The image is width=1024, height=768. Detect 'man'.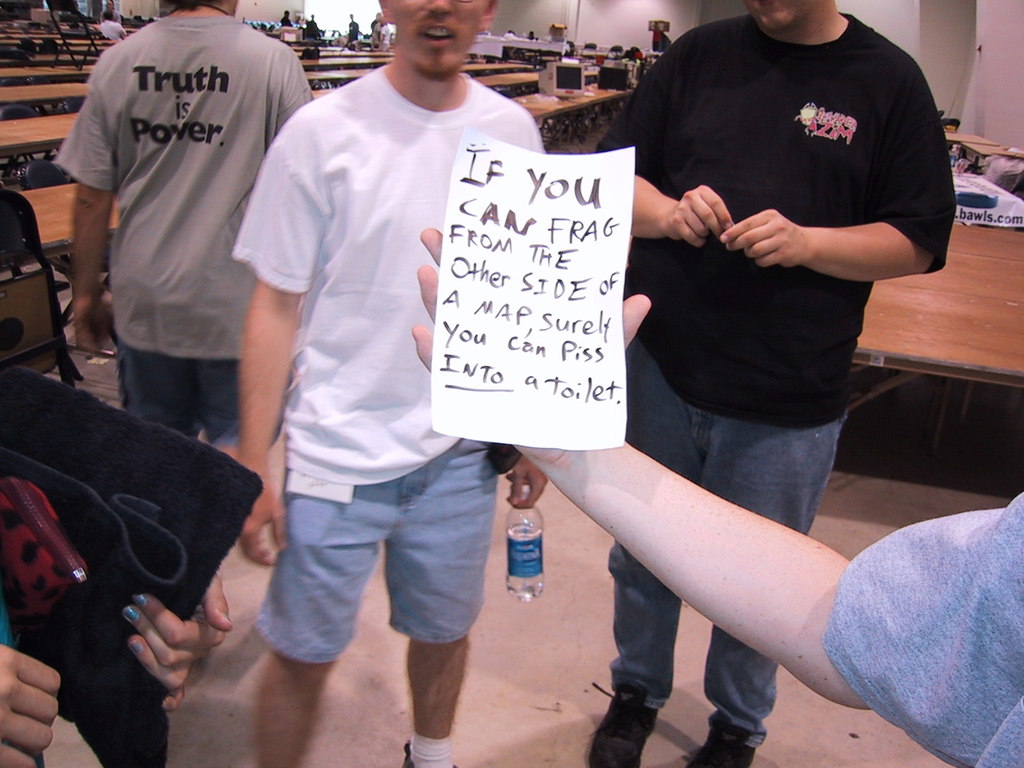
Detection: (68,0,314,459).
